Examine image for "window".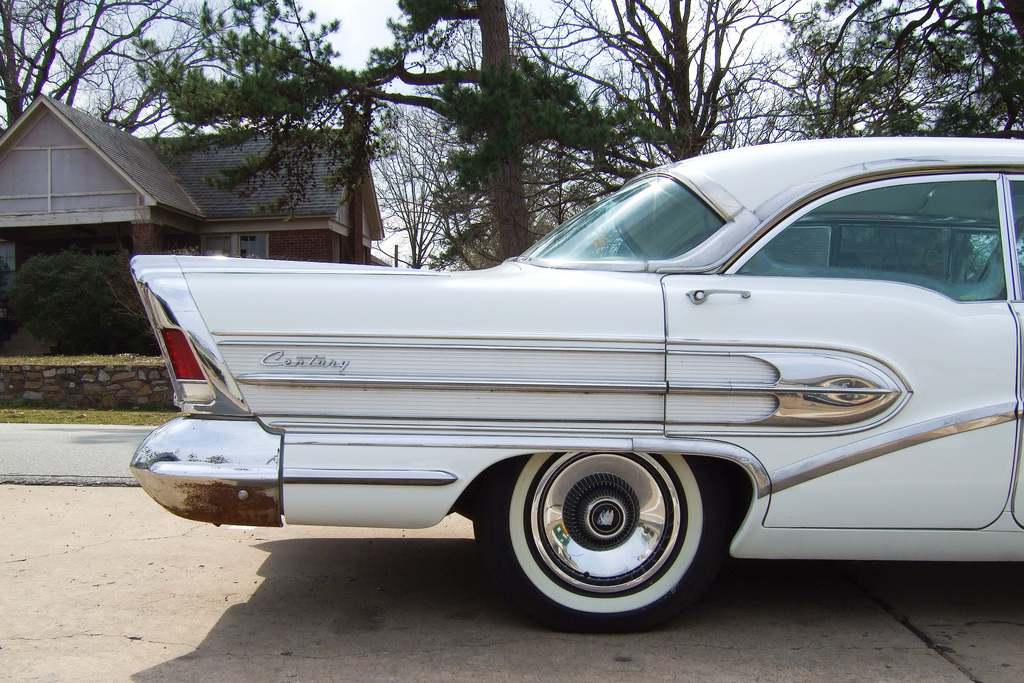
Examination result: [81, 243, 124, 260].
